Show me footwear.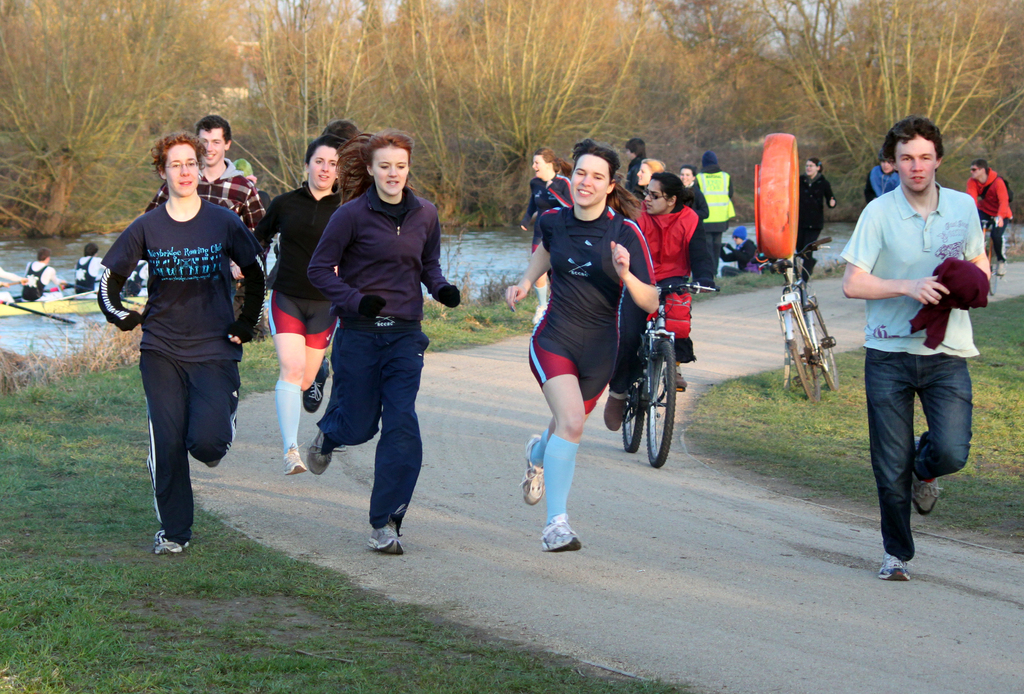
footwear is here: 152:540:189:554.
